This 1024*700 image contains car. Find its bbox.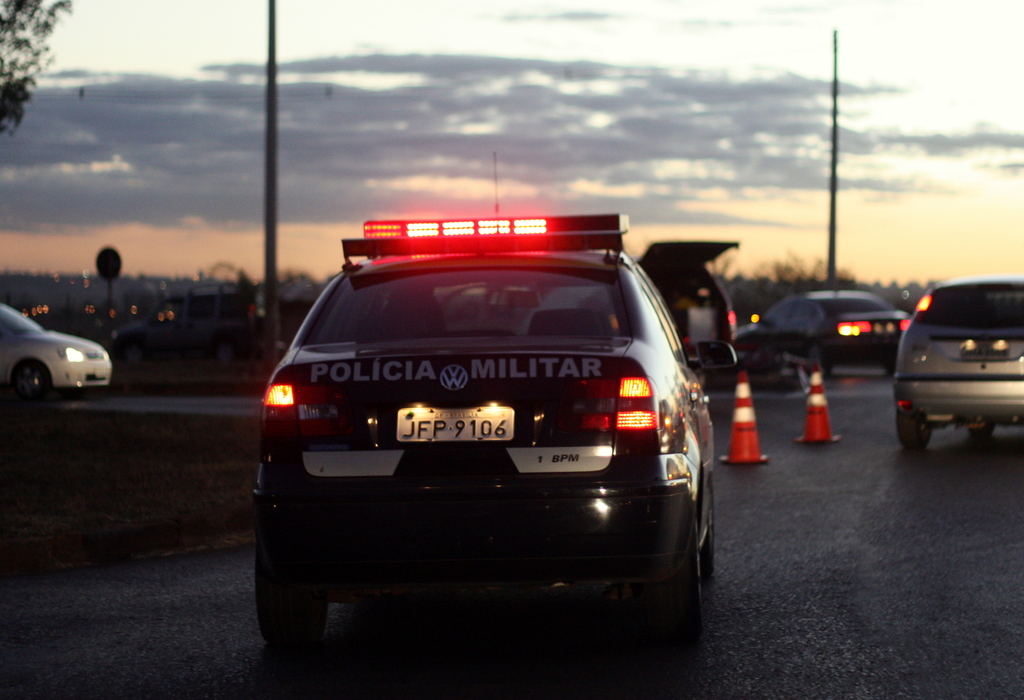
740 289 913 381.
